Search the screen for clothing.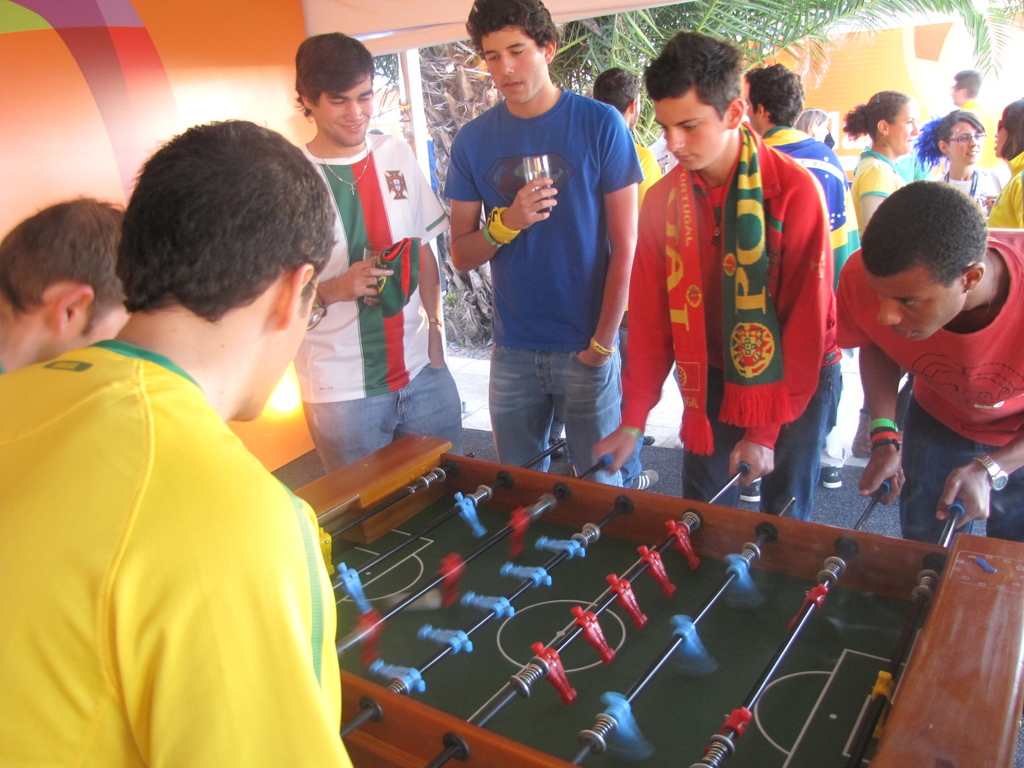
Found at box(625, 125, 842, 456).
